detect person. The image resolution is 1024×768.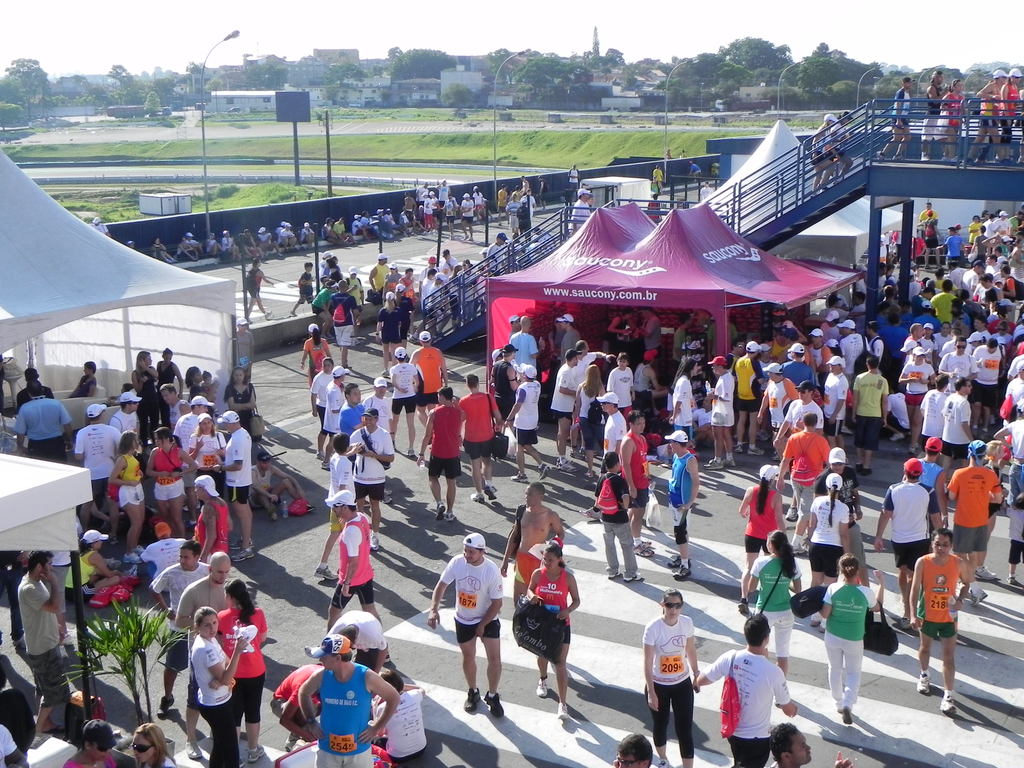
[x1=456, y1=371, x2=506, y2=507].
